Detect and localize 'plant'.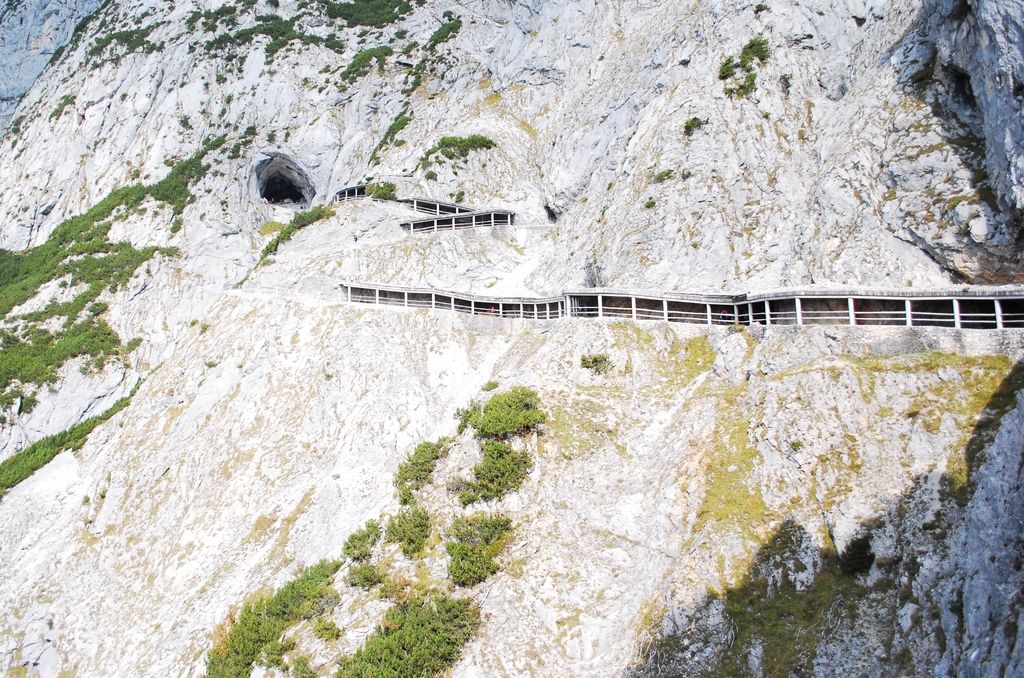
Localized at locate(385, 431, 458, 499).
